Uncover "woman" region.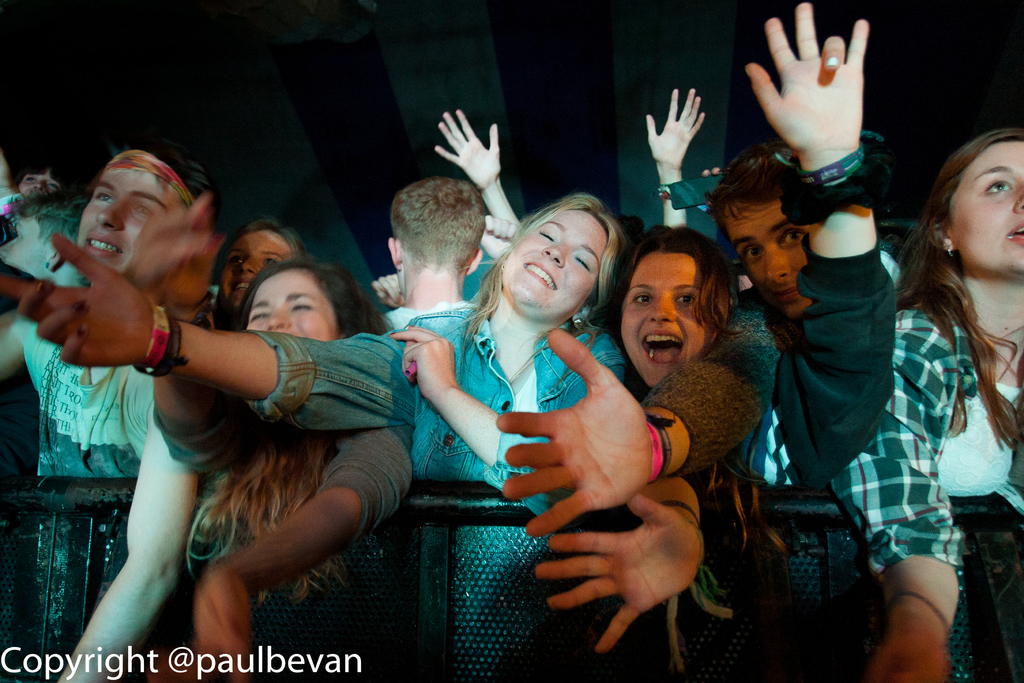
Uncovered: BBox(144, 261, 417, 682).
